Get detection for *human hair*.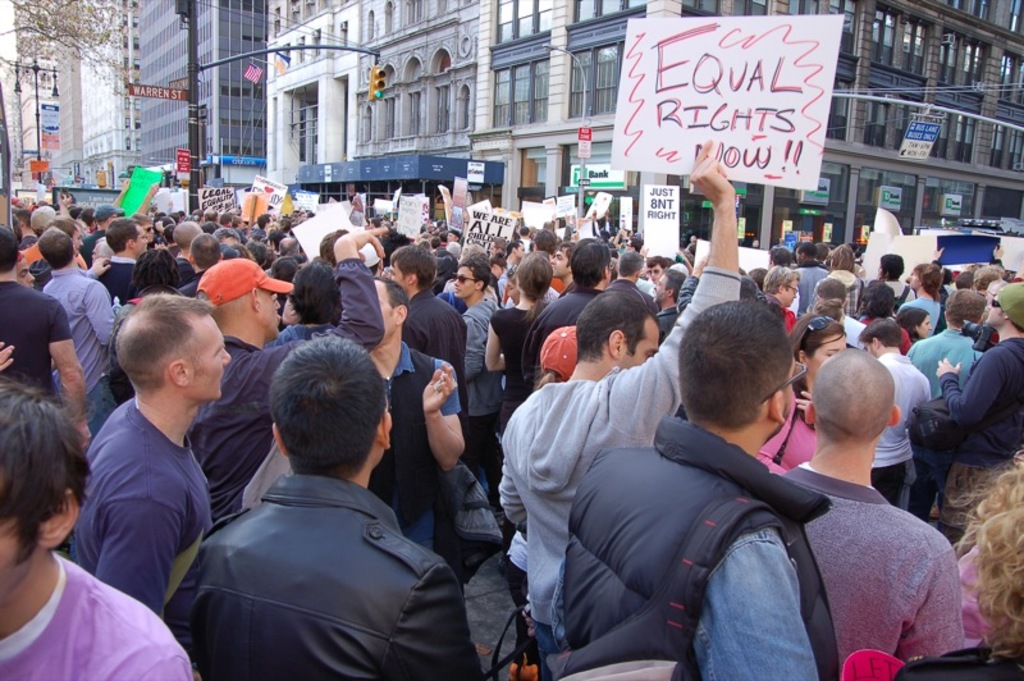
Detection: locate(106, 215, 143, 250).
